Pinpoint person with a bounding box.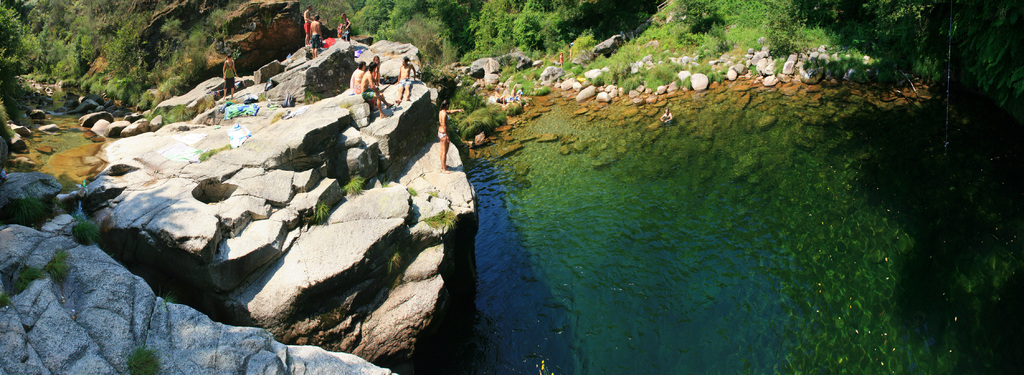
x1=362 y1=60 x2=391 y2=118.
